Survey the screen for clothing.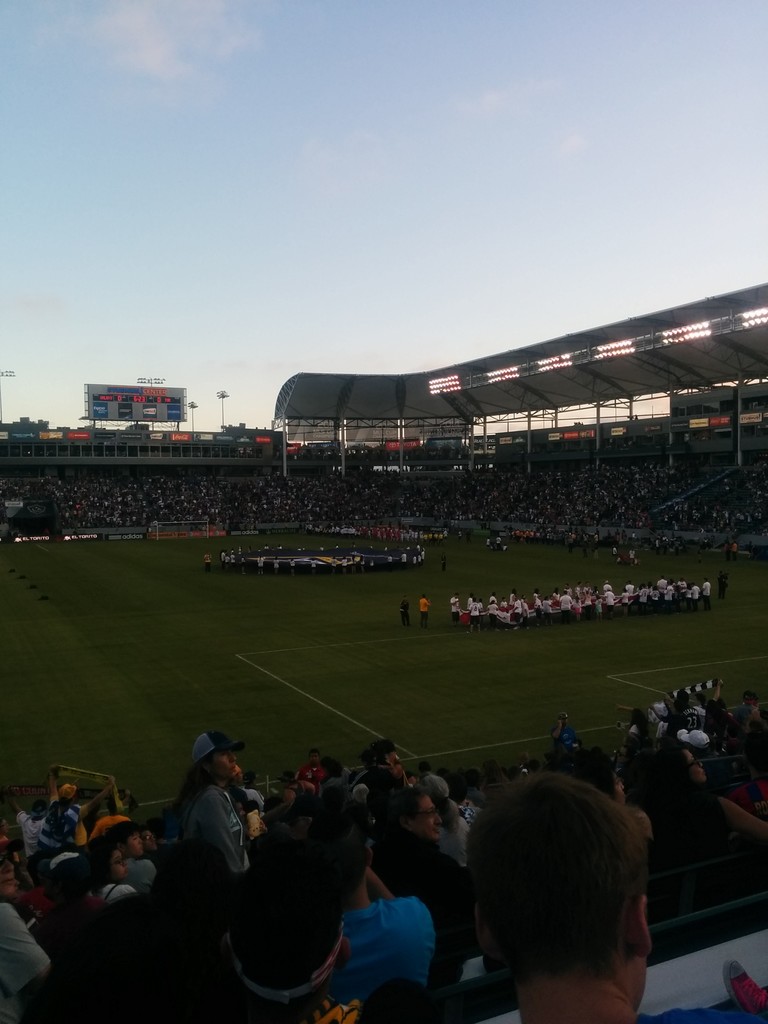
Survey found: <box>220,540,430,573</box>.
